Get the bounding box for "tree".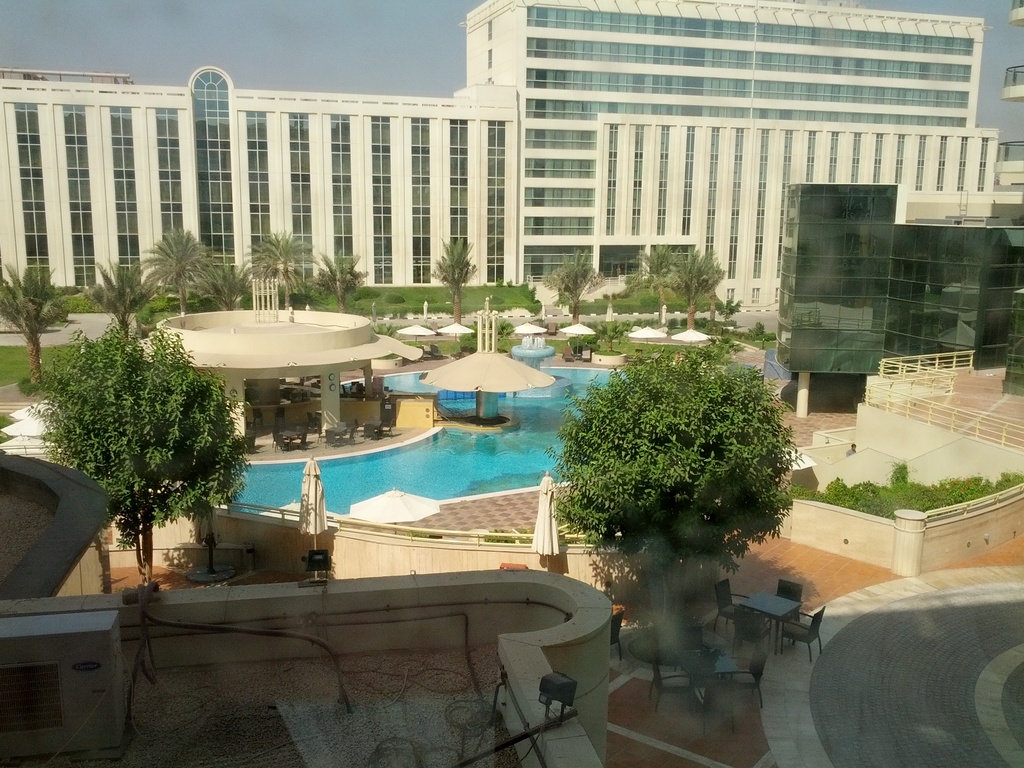
bbox=[632, 246, 674, 319].
